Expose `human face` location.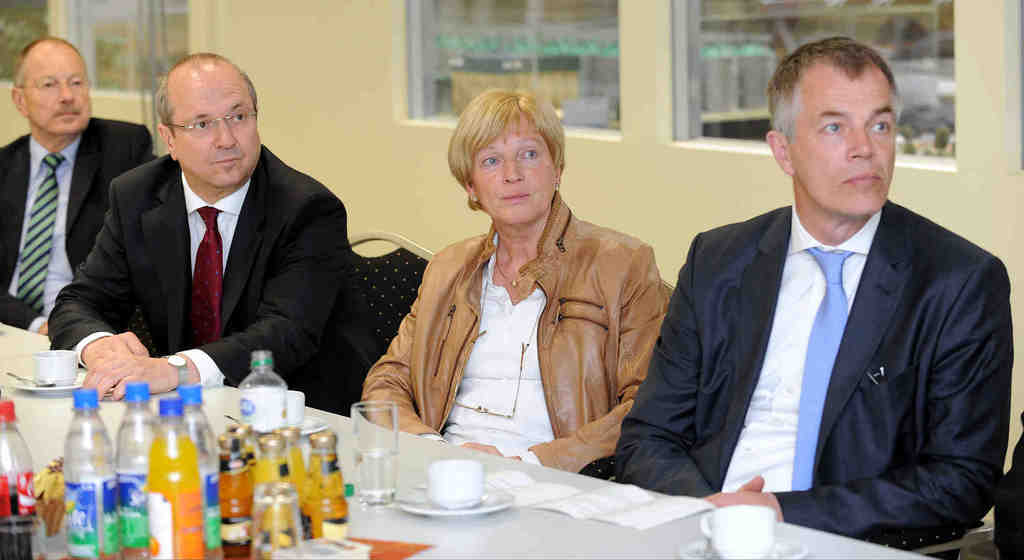
Exposed at detection(175, 73, 259, 188).
